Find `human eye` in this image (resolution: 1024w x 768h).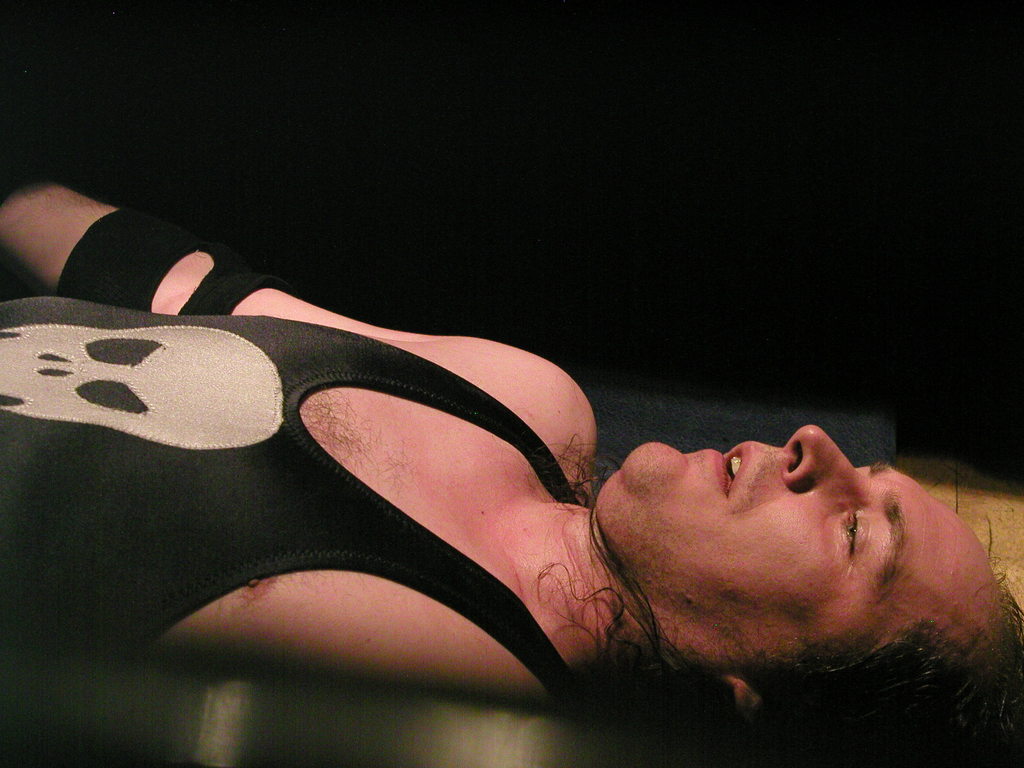
region(838, 482, 904, 596).
